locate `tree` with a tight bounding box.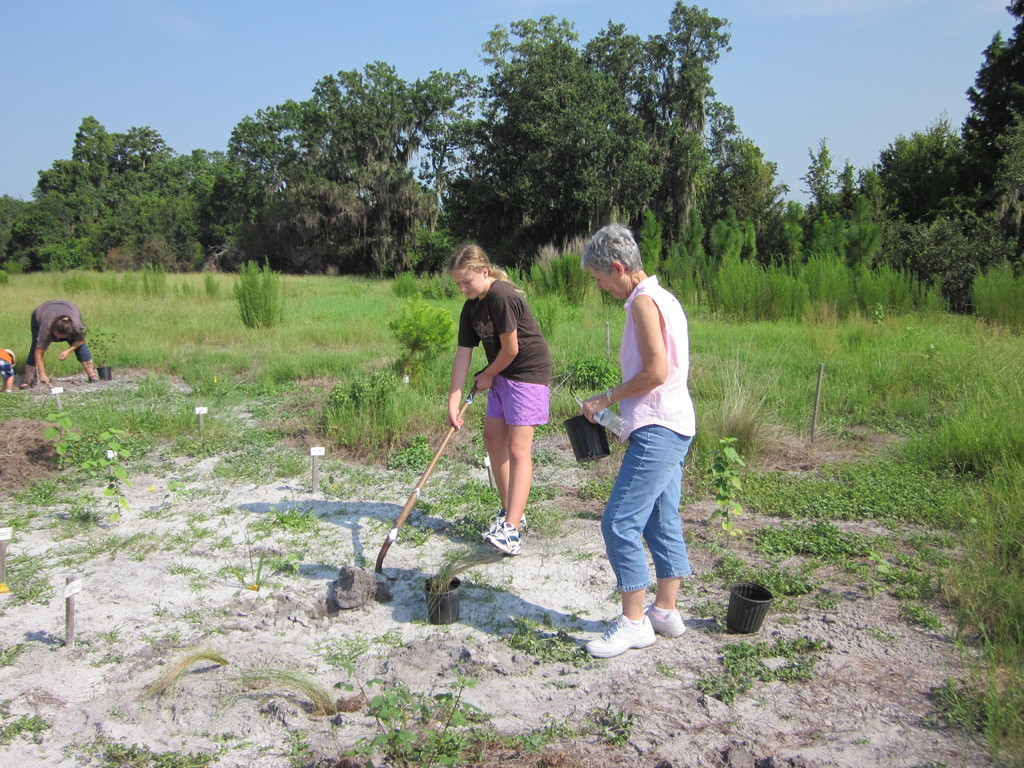
573:0:742:278.
